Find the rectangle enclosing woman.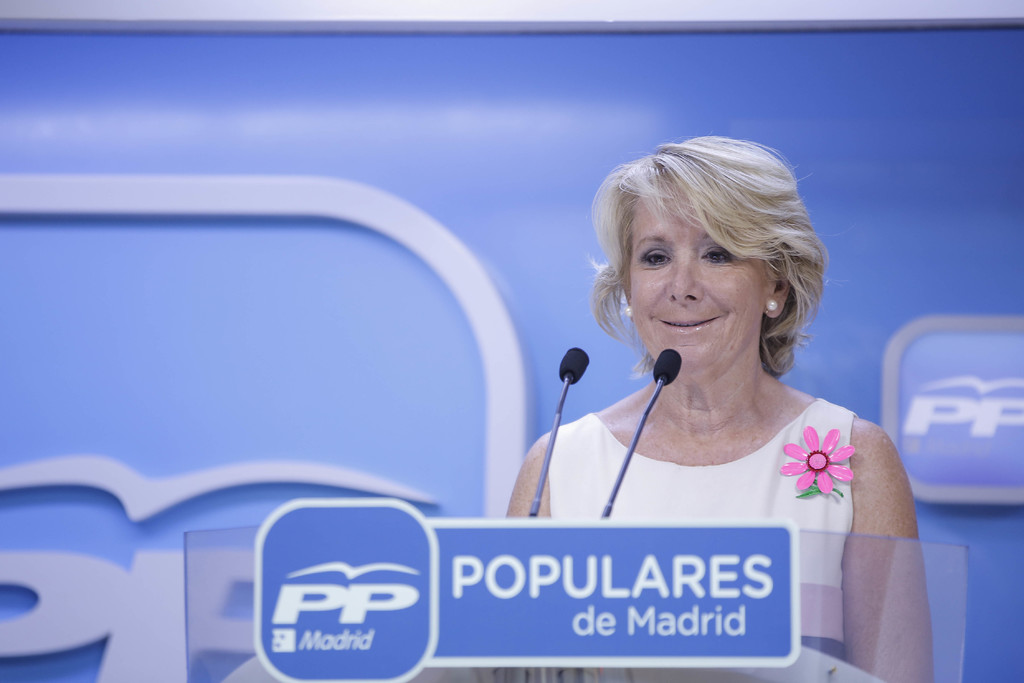
{"x1": 487, "y1": 120, "x2": 943, "y2": 647}.
